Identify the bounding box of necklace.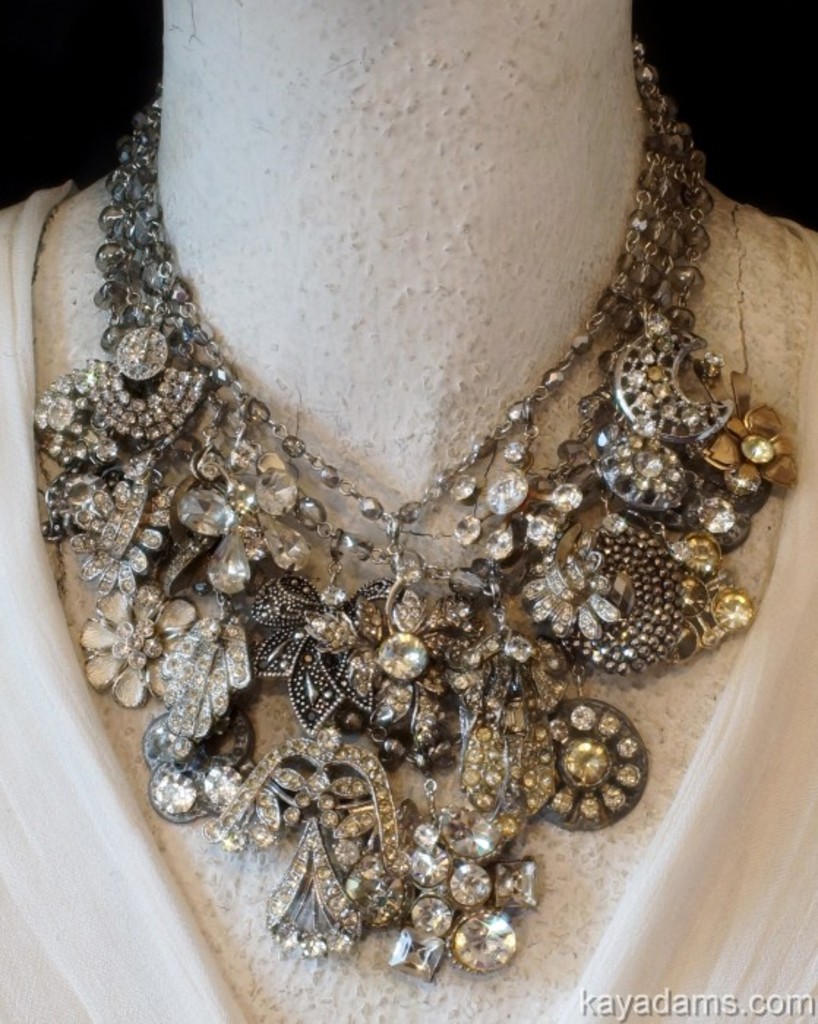
(x1=7, y1=31, x2=781, y2=993).
